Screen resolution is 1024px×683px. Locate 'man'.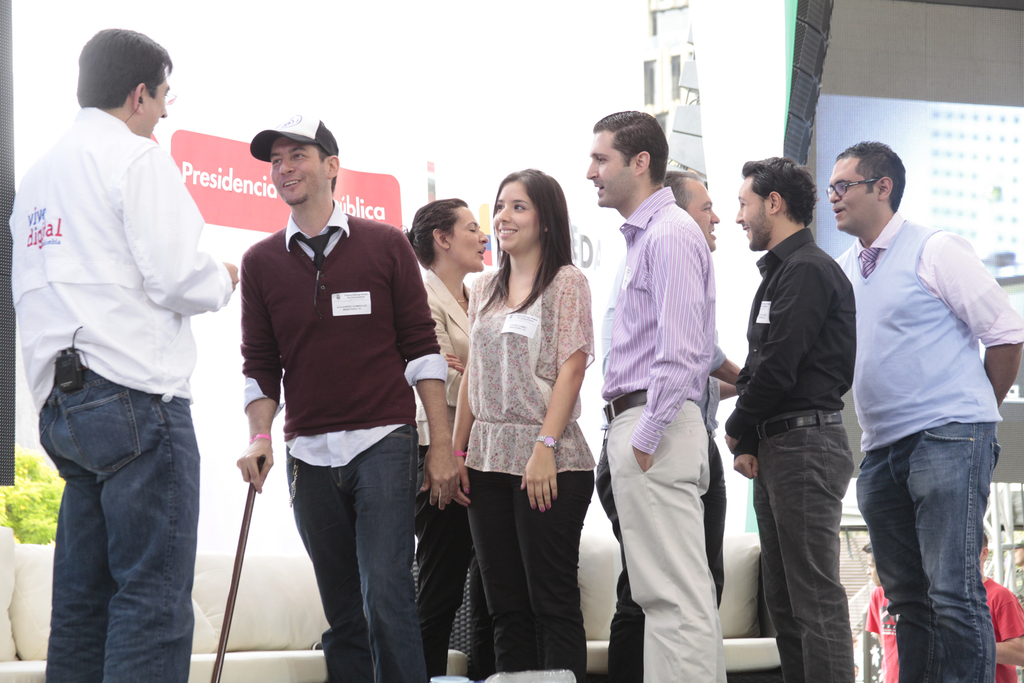
{"x1": 722, "y1": 155, "x2": 856, "y2": 682}.
